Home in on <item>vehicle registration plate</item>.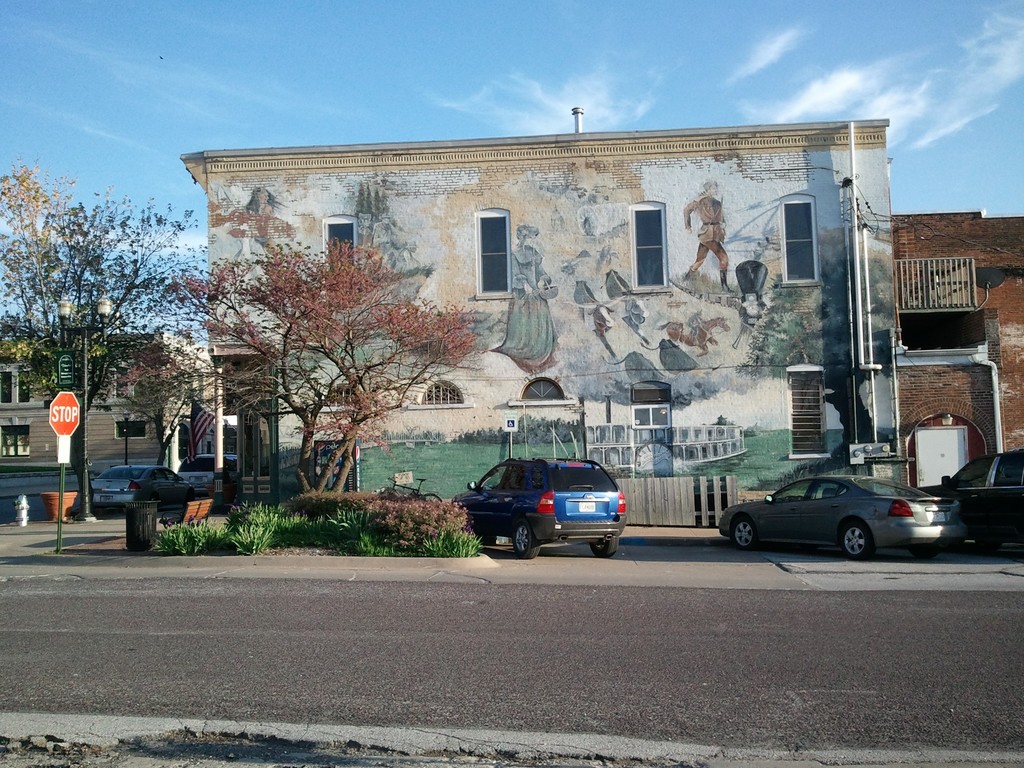
Homed in at (left=926, top=512, right=946, bottom=527).
